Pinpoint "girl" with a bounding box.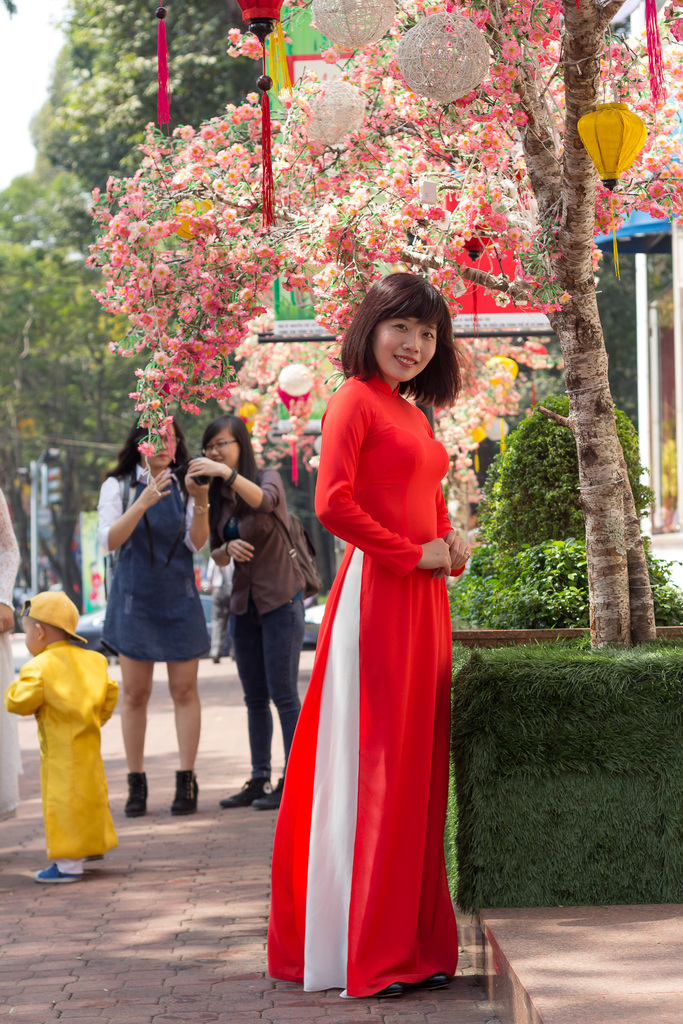
bbox=(266, 269, 471, 1001).
